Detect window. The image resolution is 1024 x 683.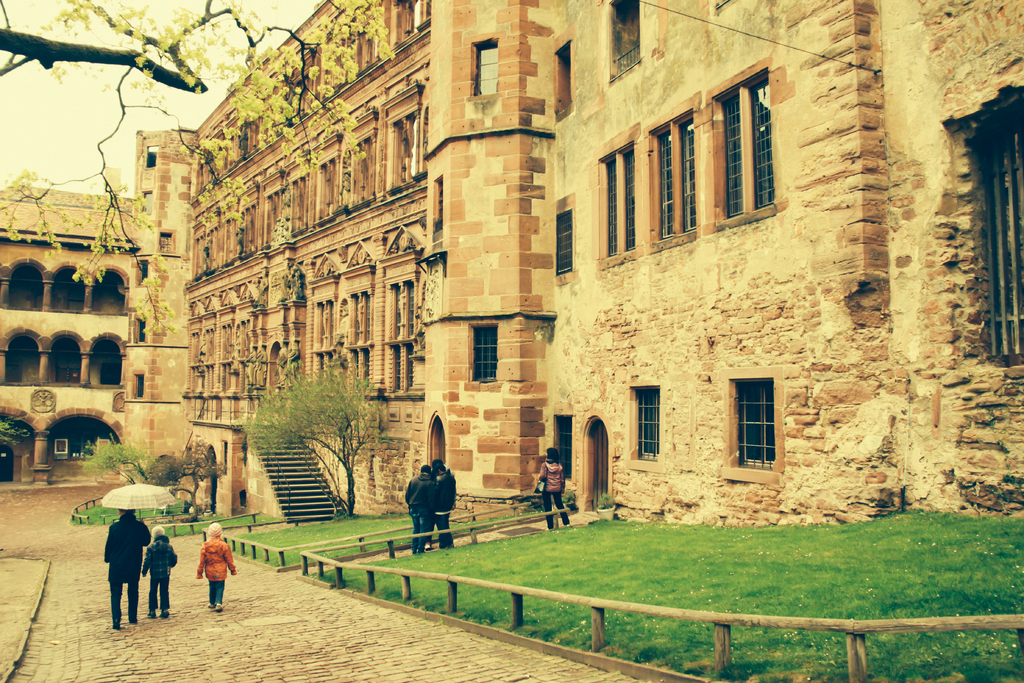
<box>556,195,579,288</box>.
